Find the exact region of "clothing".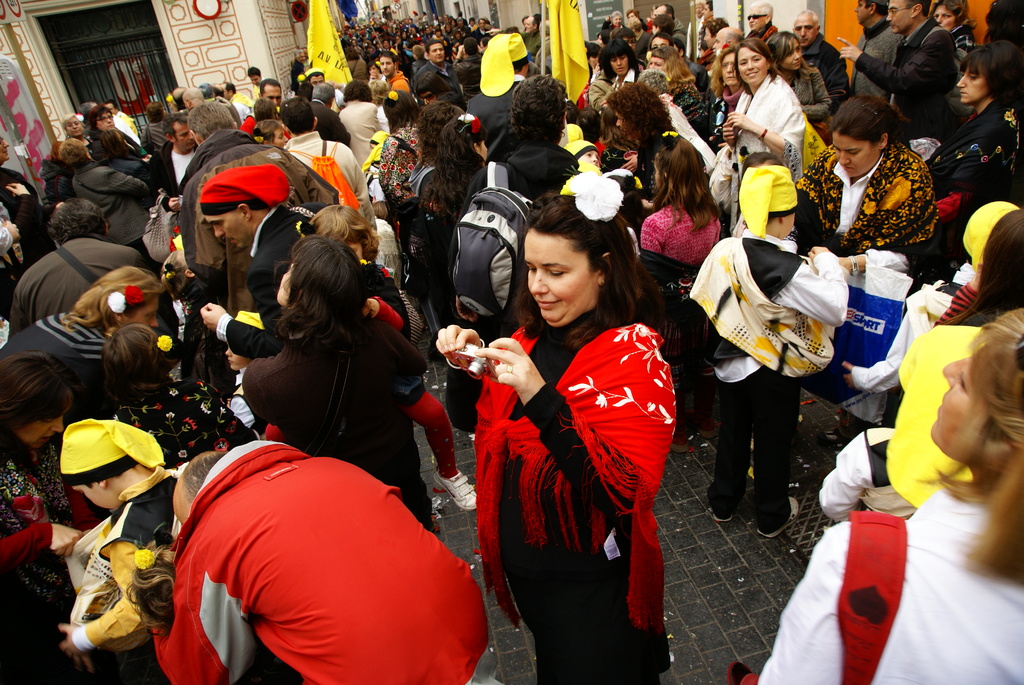
Exact region: bbox=[855, 12, 961, 129].
